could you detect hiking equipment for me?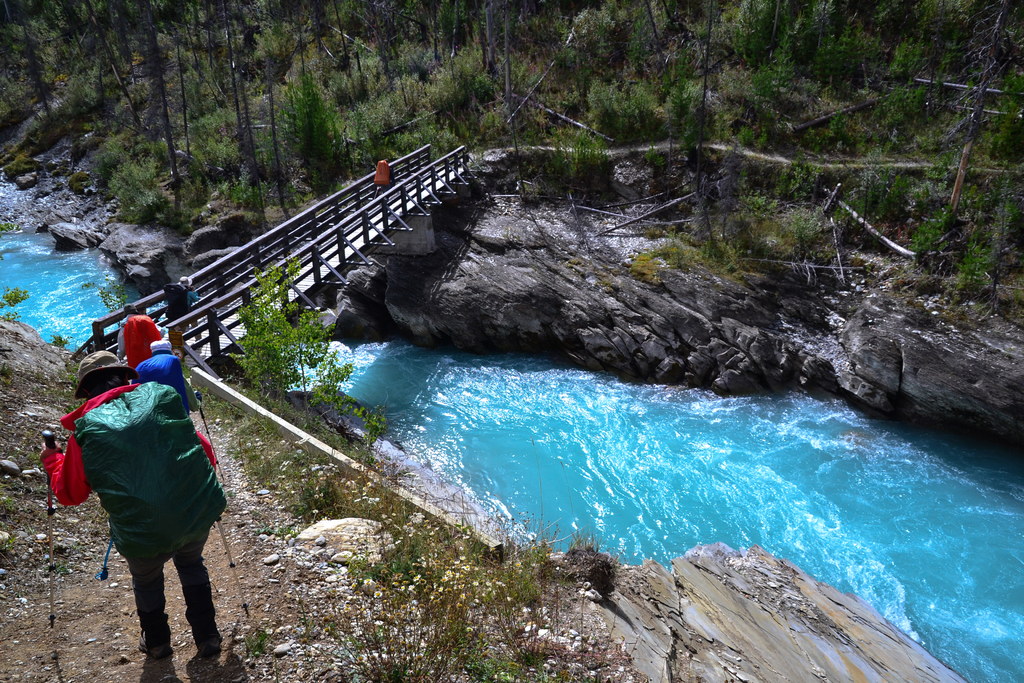
Detection result: x1=213, y1=514, x2=252, y2=618.
